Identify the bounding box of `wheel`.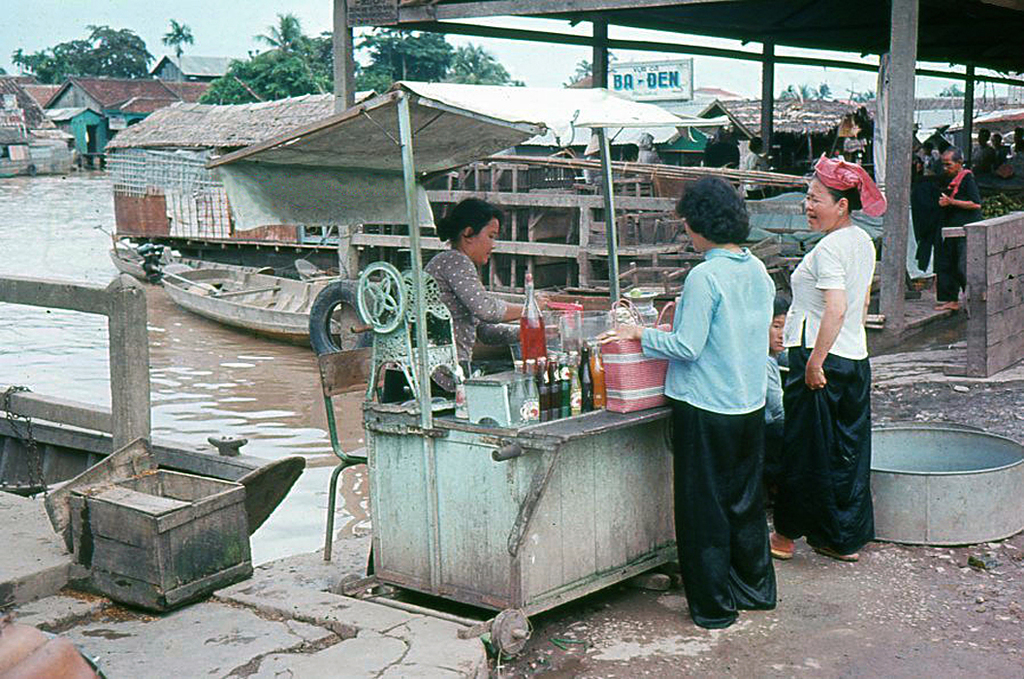
[309,279,366,361].
